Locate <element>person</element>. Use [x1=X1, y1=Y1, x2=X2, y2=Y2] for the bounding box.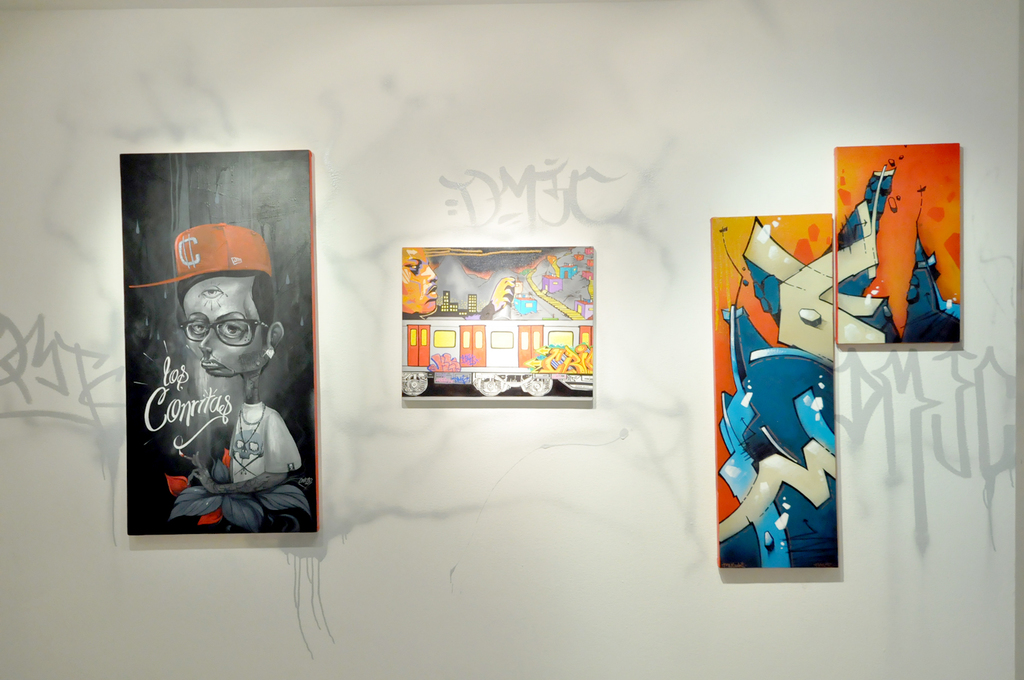
[x1=135, y1=188, x2=296, y2=571].
